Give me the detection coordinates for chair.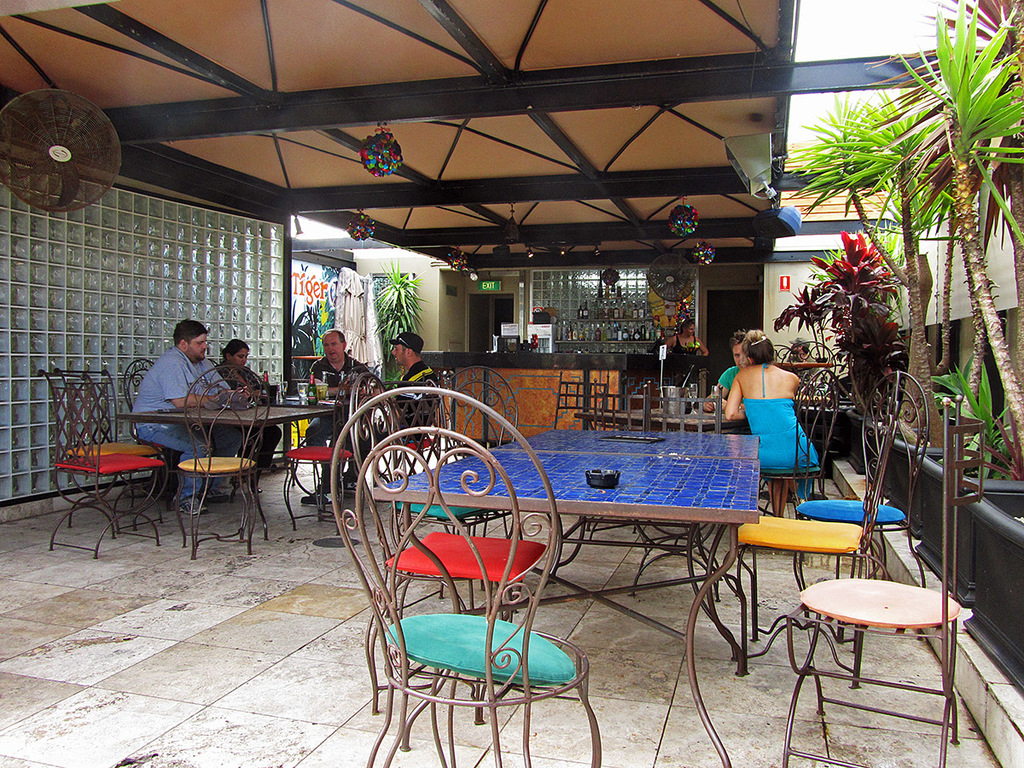
box=[350, 368, 549, 723].
